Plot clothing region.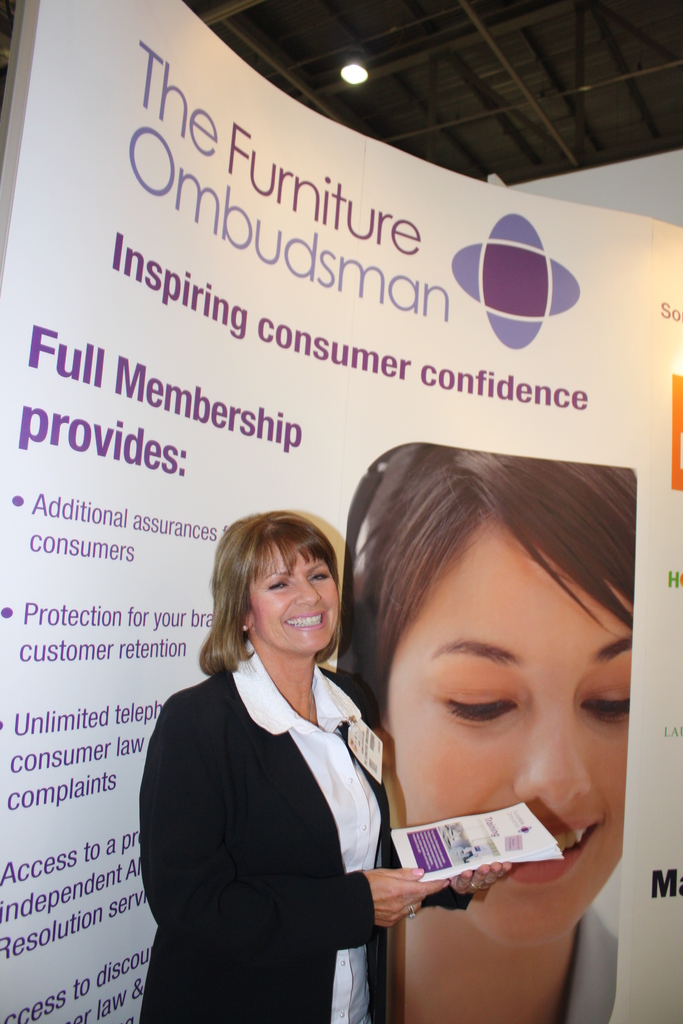
Plotted at 569, 909, 621, 1023.
